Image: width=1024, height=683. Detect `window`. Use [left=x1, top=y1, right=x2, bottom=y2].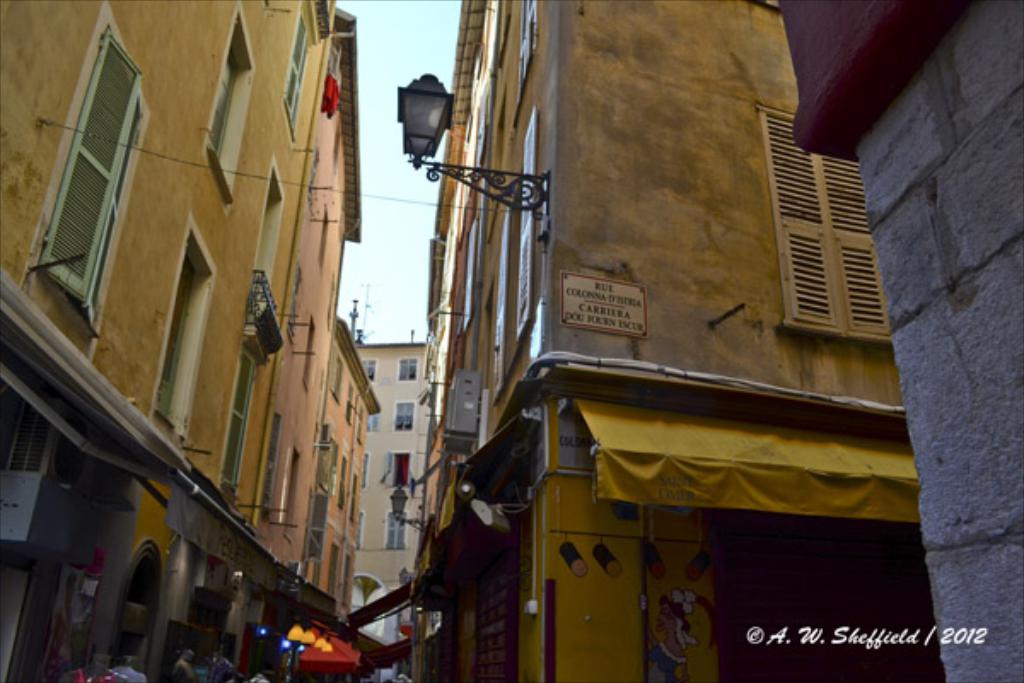
[left=394, top=400, right=416, bottom=432].
